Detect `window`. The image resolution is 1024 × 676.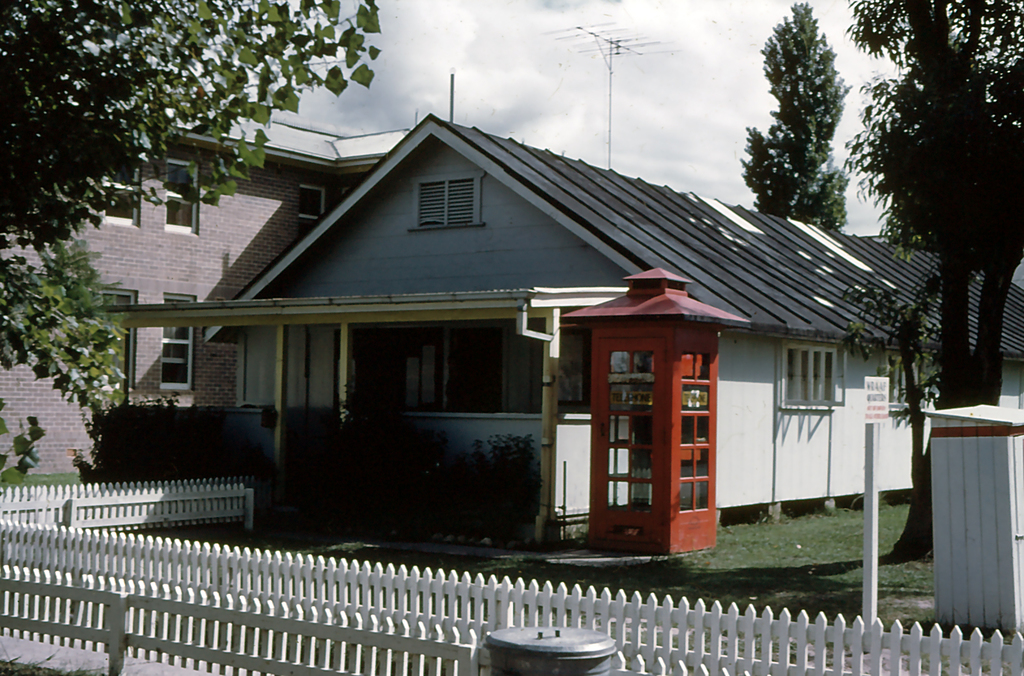
box=[98, 159, 141, 219].
